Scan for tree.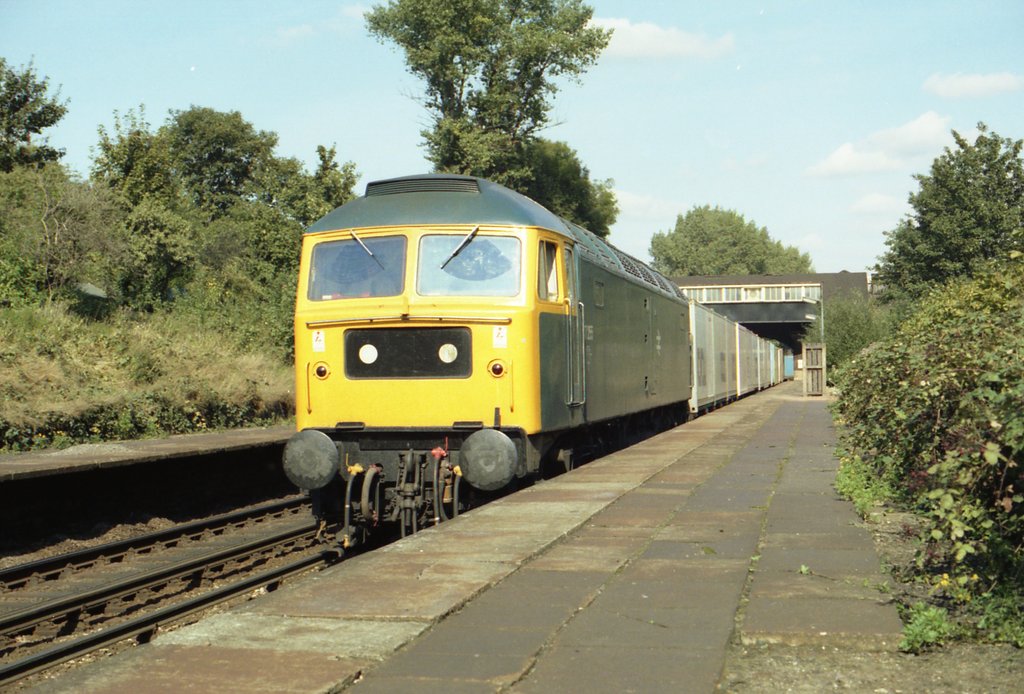
Scan result: bbox=(517, 136, 616, 236).
